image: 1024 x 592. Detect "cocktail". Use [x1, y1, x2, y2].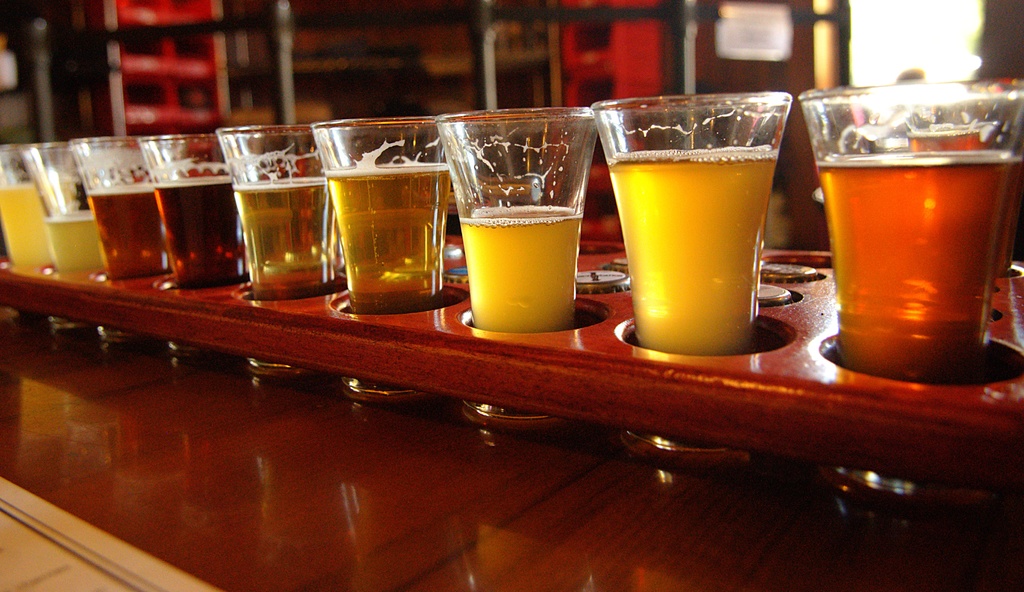
[819, 77, 1011, 372].
